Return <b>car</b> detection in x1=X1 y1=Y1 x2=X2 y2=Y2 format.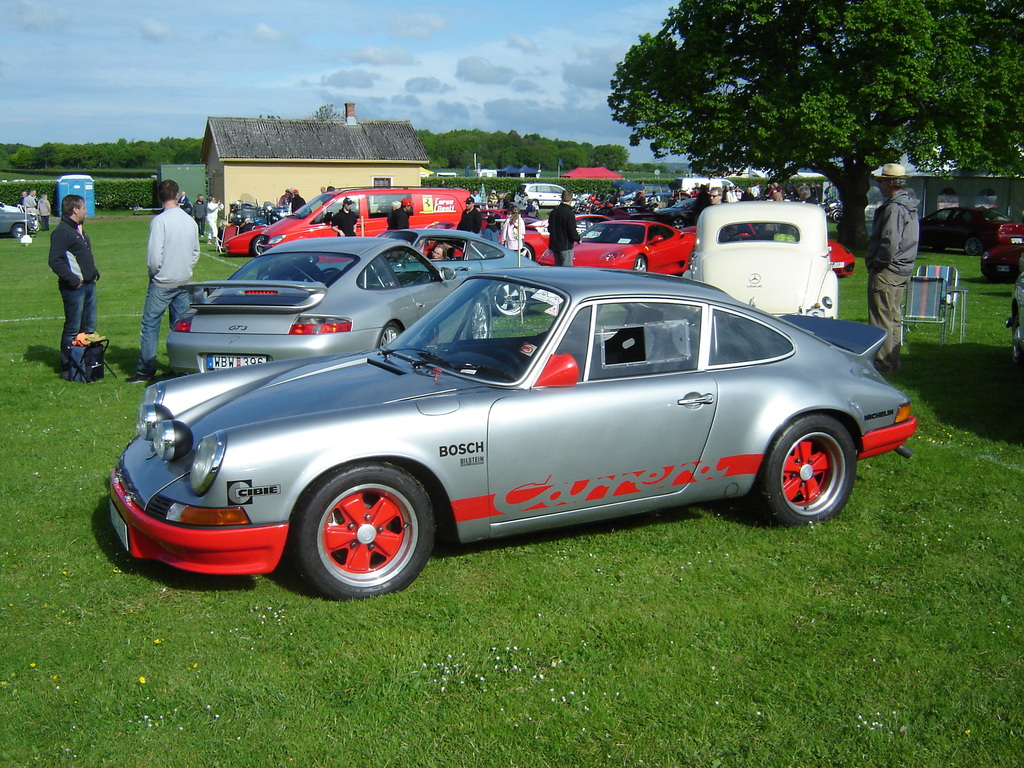
x1=388 y1=230 x2=540 y2=316.
